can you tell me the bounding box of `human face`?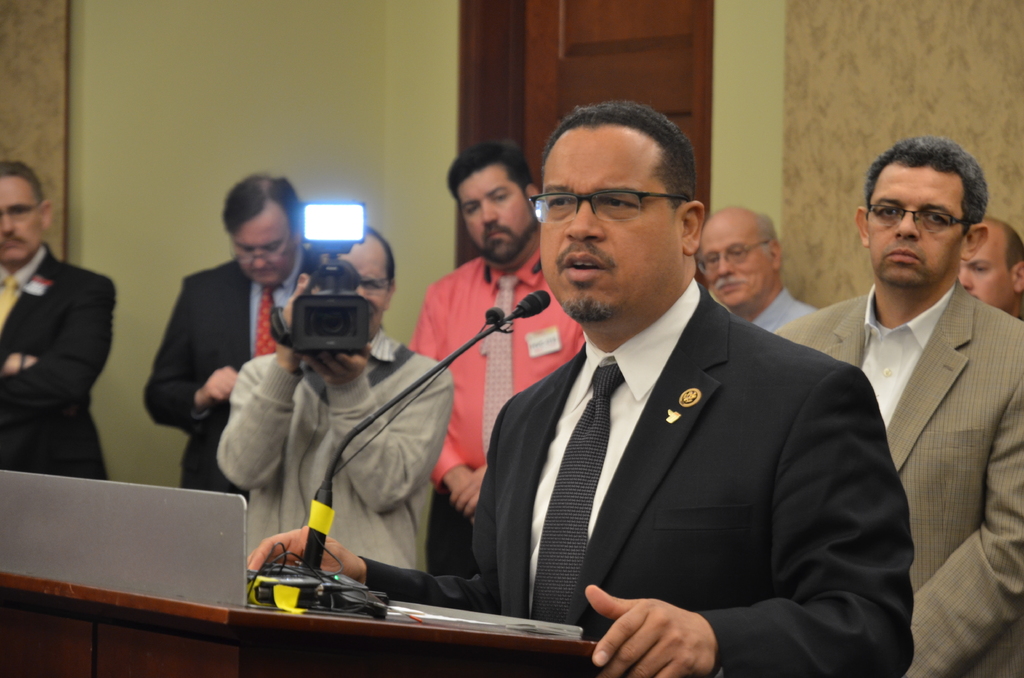
(x1=868, y1=165, x2=963, y2=291).
